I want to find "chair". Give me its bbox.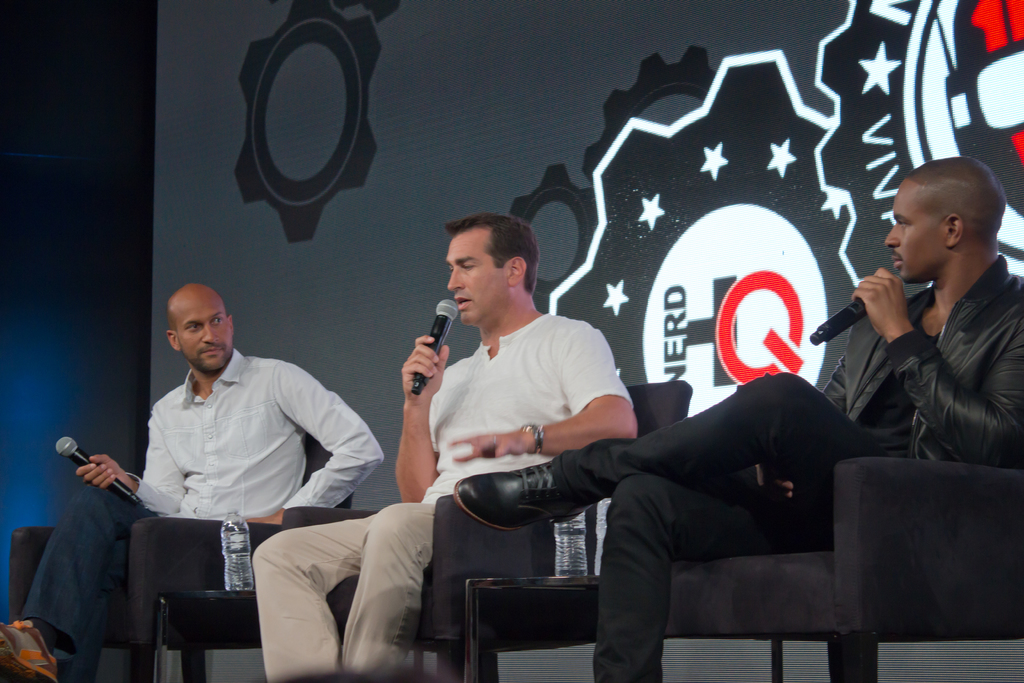
locate(284, 374, 695, 682).
